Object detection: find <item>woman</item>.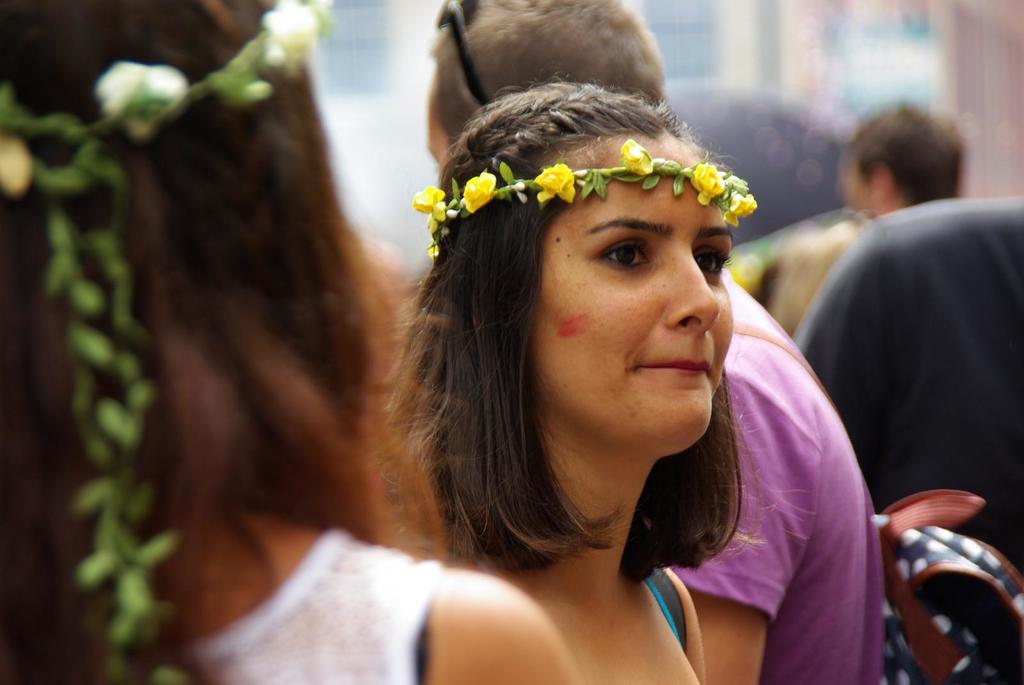
[x1=0, y1=0, x2=581, y2=684].
